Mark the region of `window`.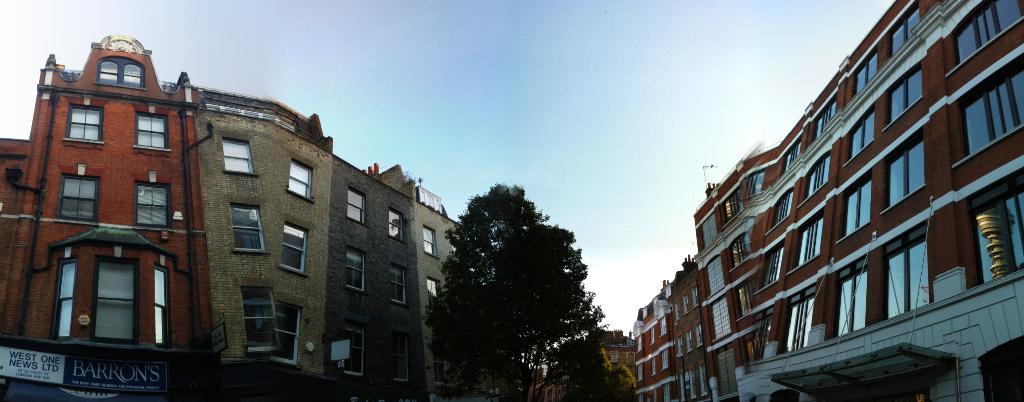
Region: bbox=[845, 110, 876, 160].
